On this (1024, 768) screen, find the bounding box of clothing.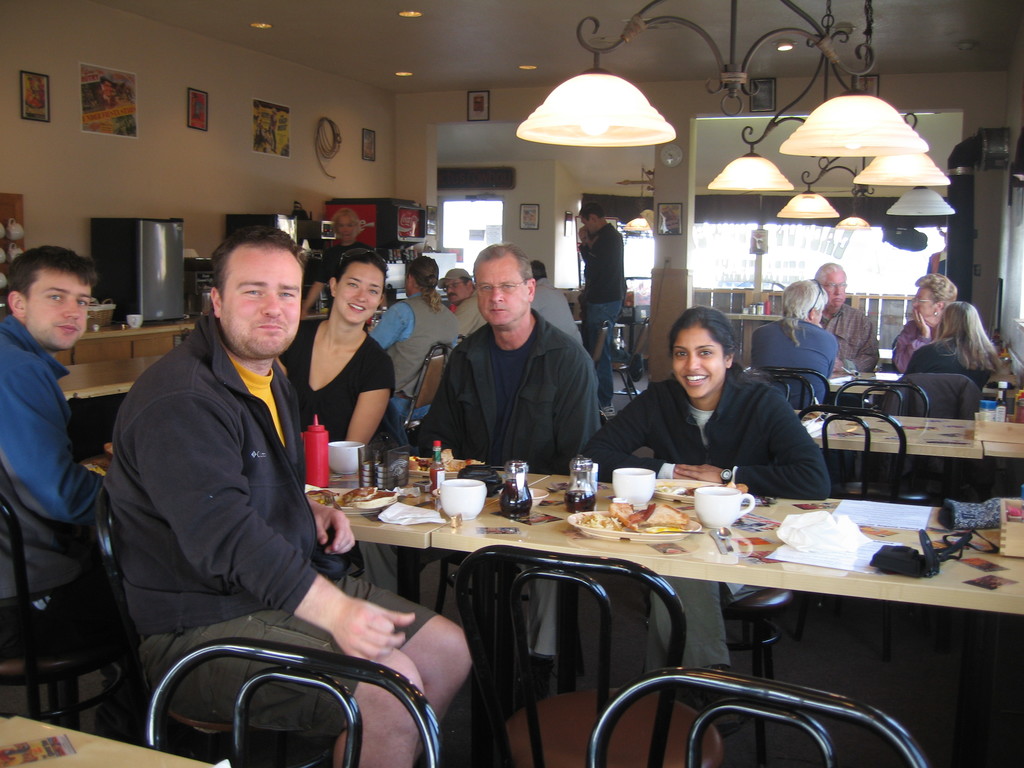
Bounding box: <region>276, 315, 397, 442</region>.
